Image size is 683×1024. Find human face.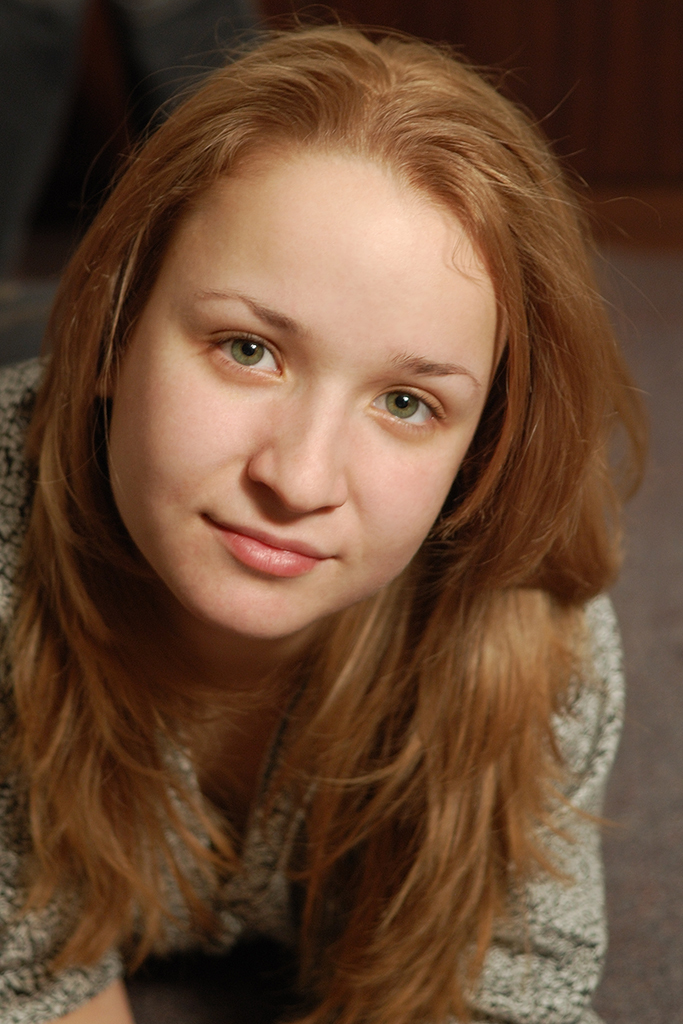
pyautogui.locateOnScreen(103, 151, 502, 638).
